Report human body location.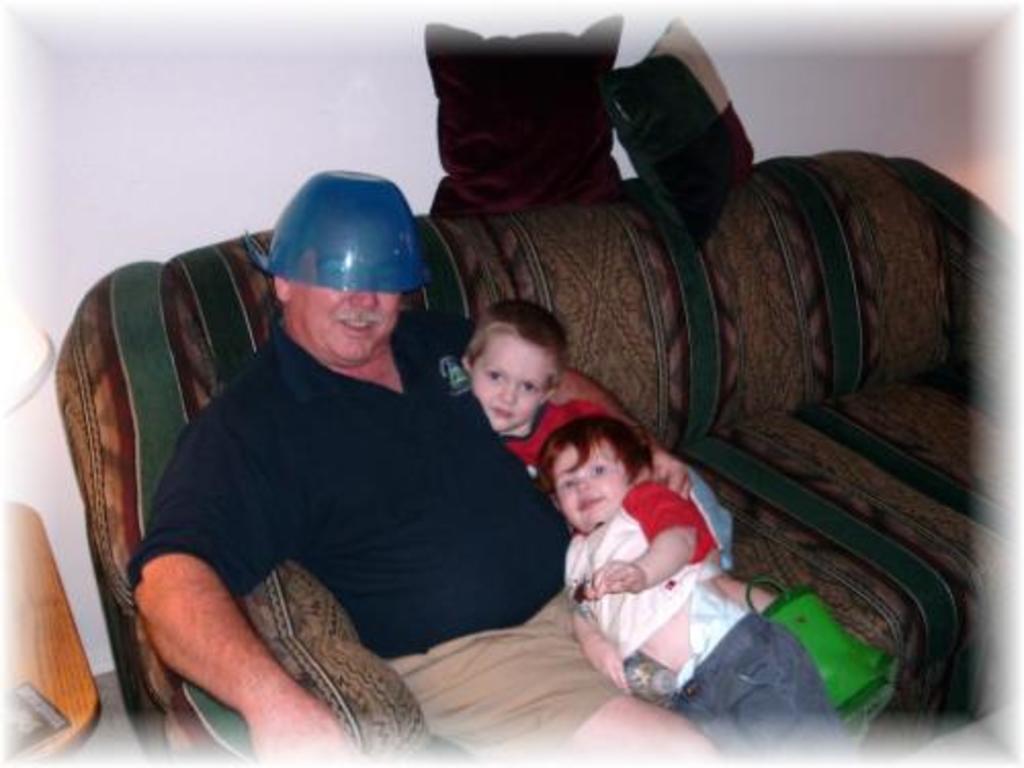
Report: 127,170,600,752.
